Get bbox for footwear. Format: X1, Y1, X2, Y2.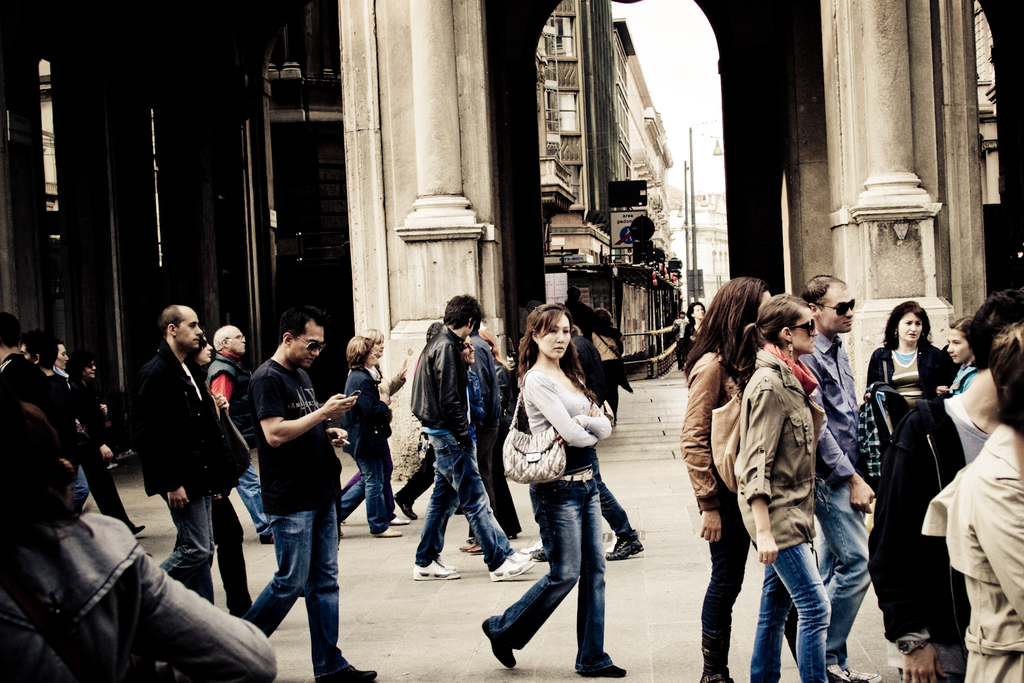
397, 494, 416, 524.
